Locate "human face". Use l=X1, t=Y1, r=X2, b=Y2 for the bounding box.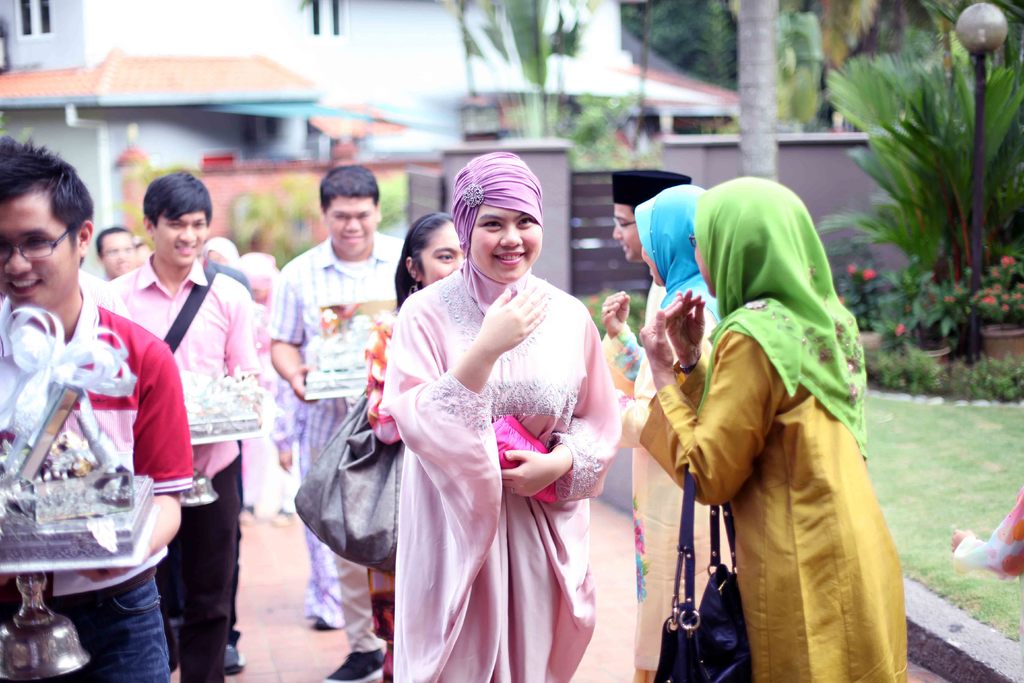
l=637, t=247, r=662, b=284.
